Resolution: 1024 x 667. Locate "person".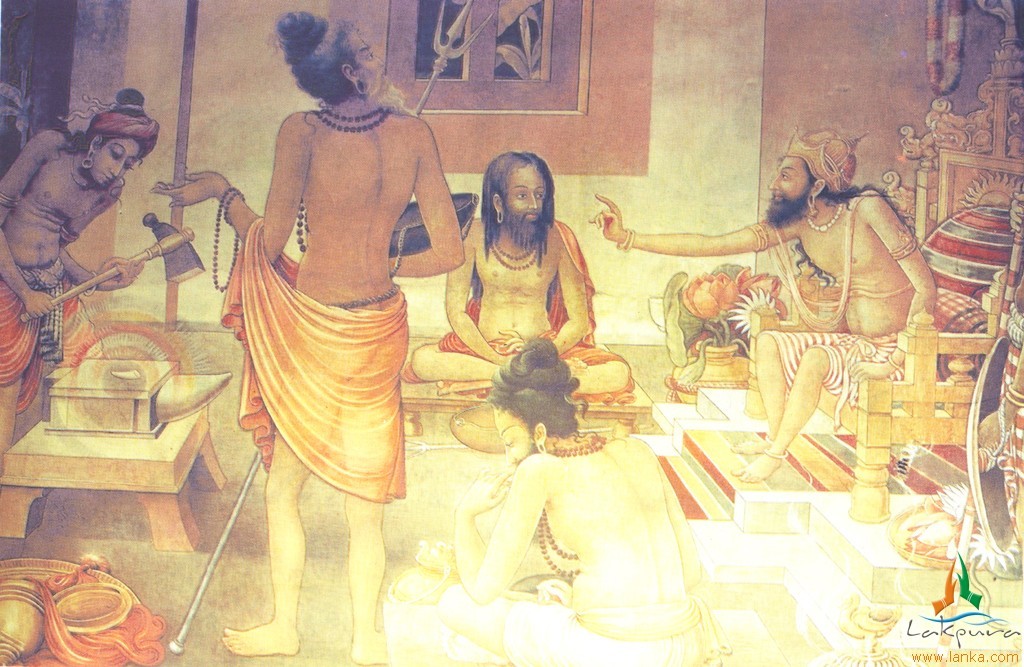
<bbox>413, 149, 634, 396</bbox>.
